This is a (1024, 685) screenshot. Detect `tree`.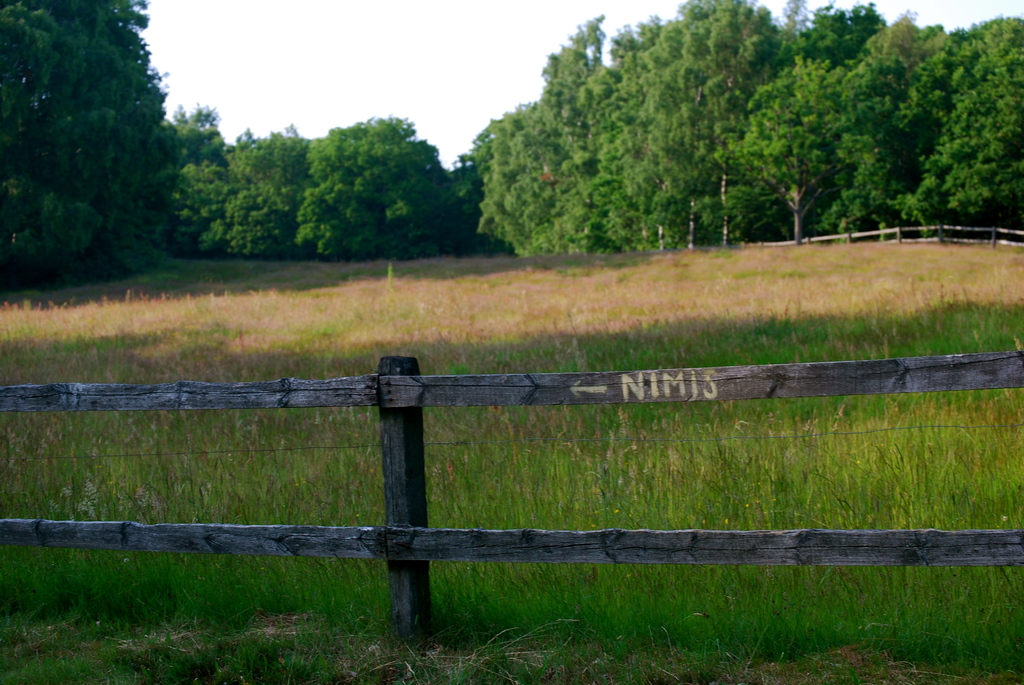
pyautogui.locateOnScreen(605, 0, 825, 254).
